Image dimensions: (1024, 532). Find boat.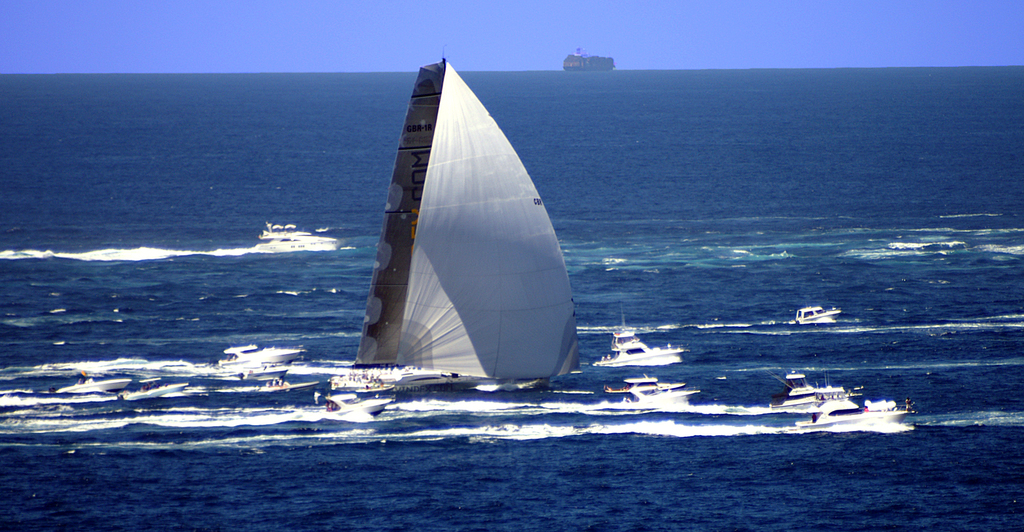
x1=623 y1=376 x2=706 y2=410.
